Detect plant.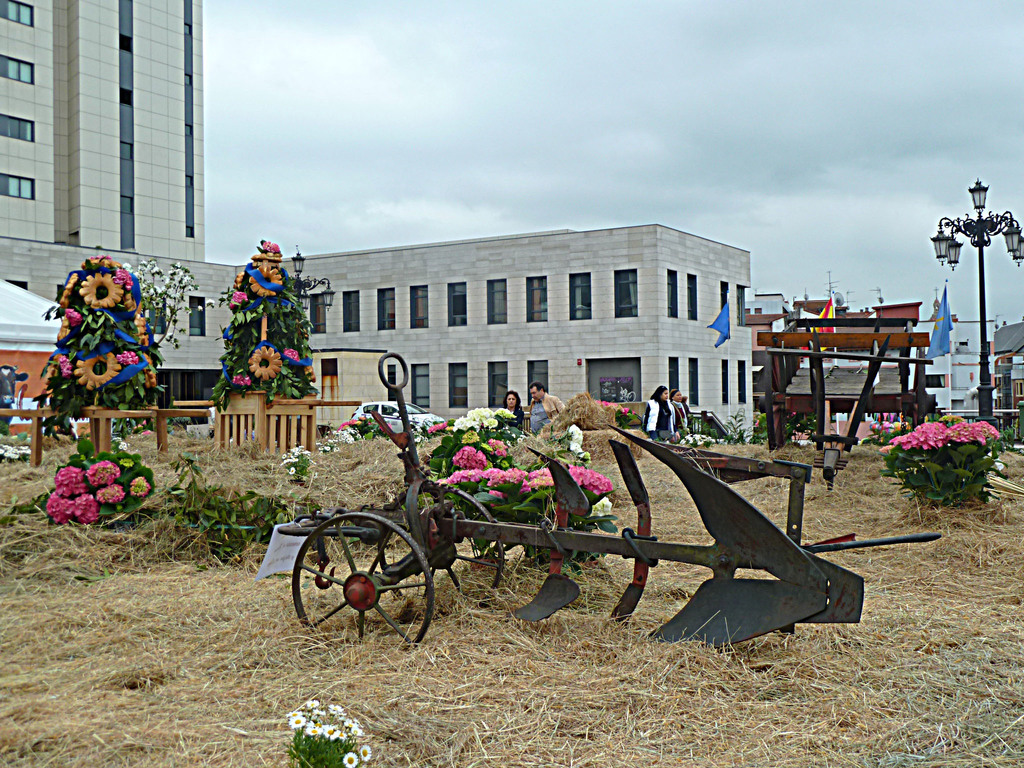
Detected at box(750, 404, 770, 440).
